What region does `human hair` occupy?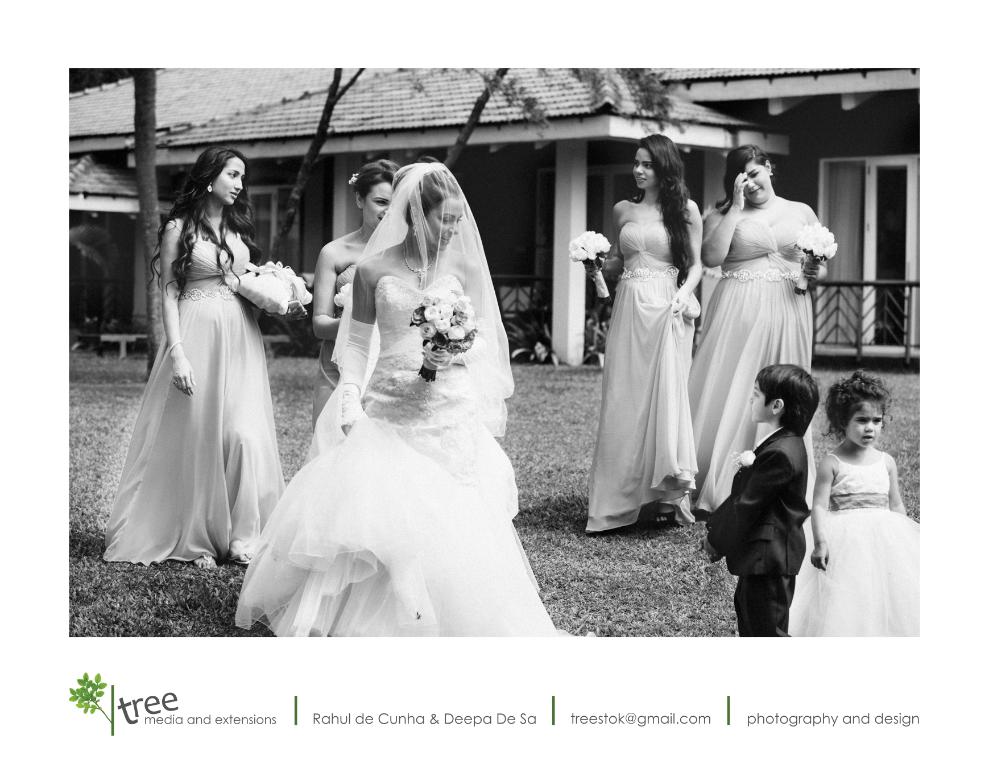
{"left": 713, "top": 142, "right": 772, "bottom": 203}.
